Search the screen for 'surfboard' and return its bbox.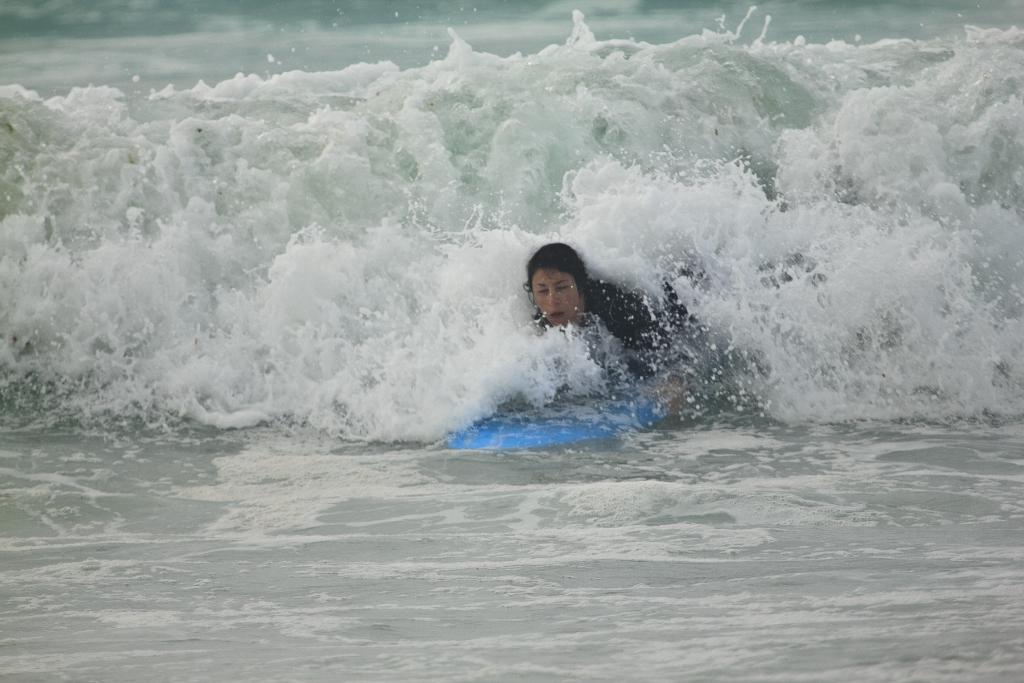
Found: [444, 389, 665, 456].
